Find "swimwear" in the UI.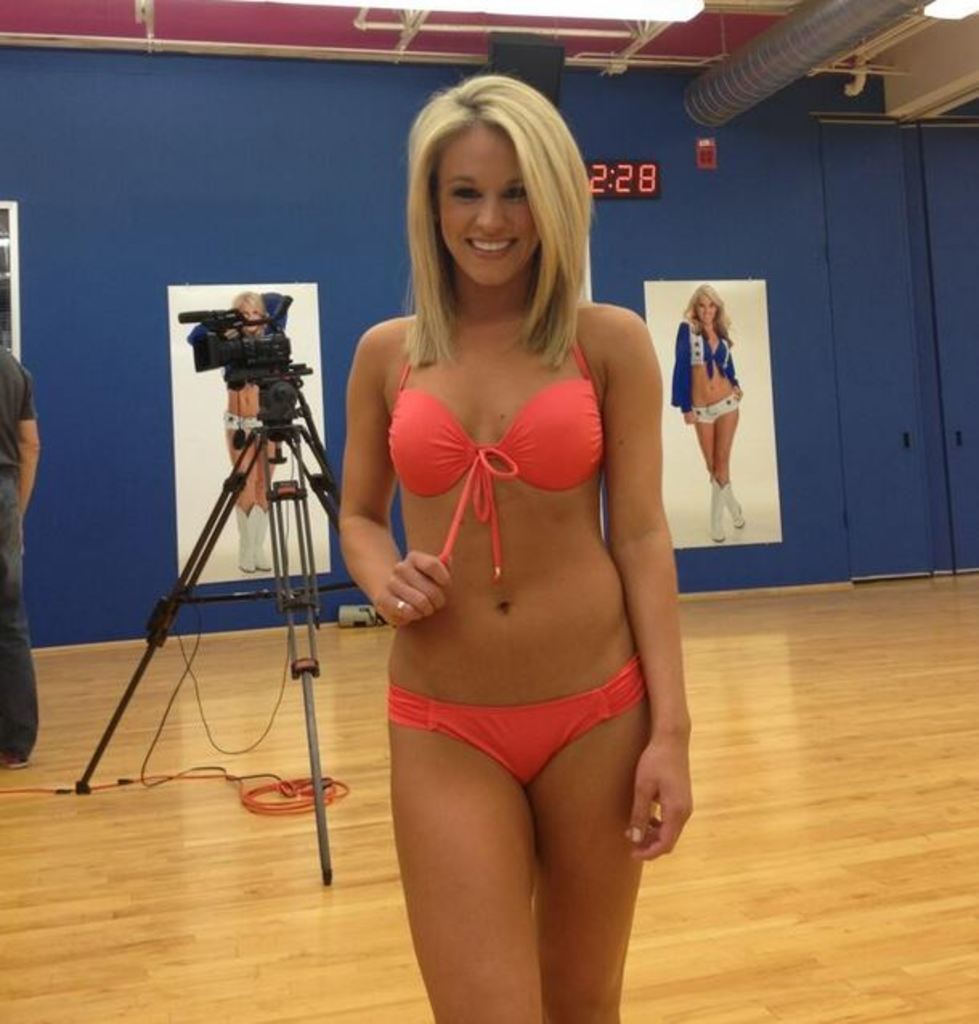
UI element at region(377, 340, 608, 563).
